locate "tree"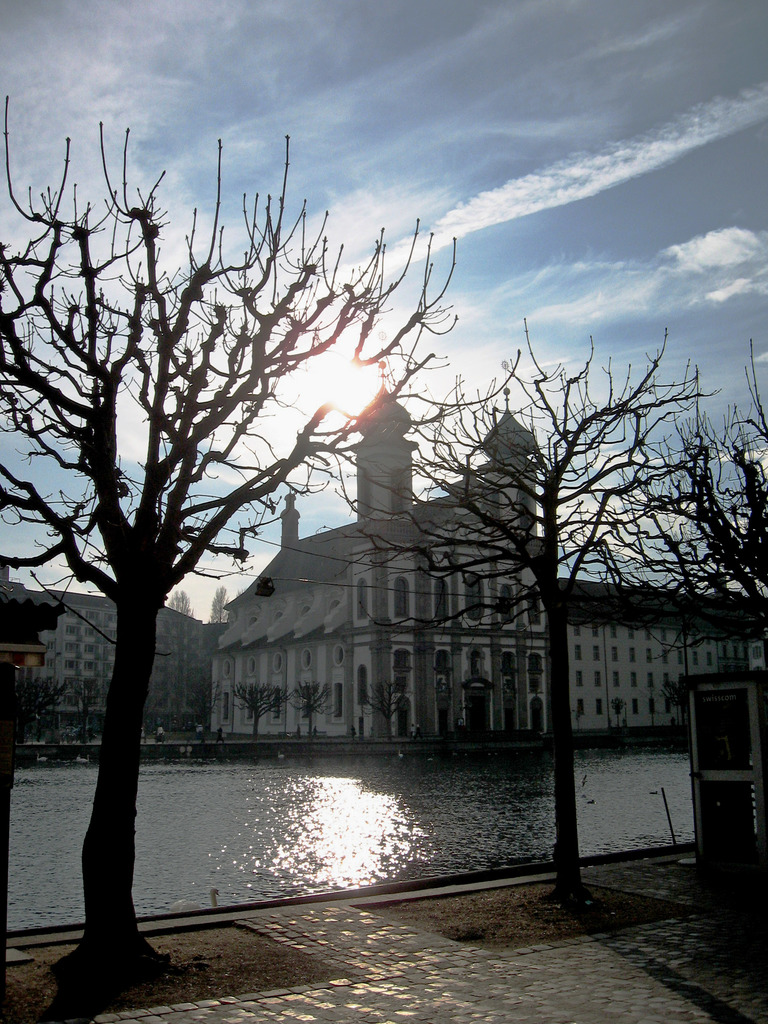
select_region(331, 310, 724, 908)
